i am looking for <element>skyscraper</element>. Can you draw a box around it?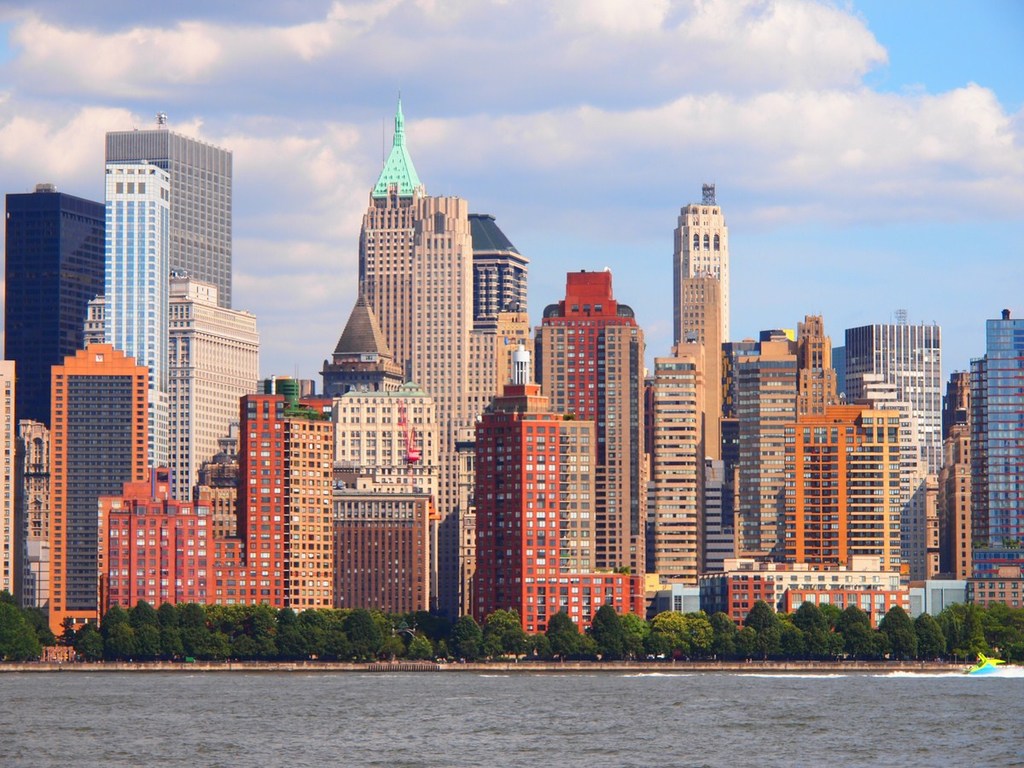
Sure, the bounding box is bbox=[538, 257, 647, 577].
